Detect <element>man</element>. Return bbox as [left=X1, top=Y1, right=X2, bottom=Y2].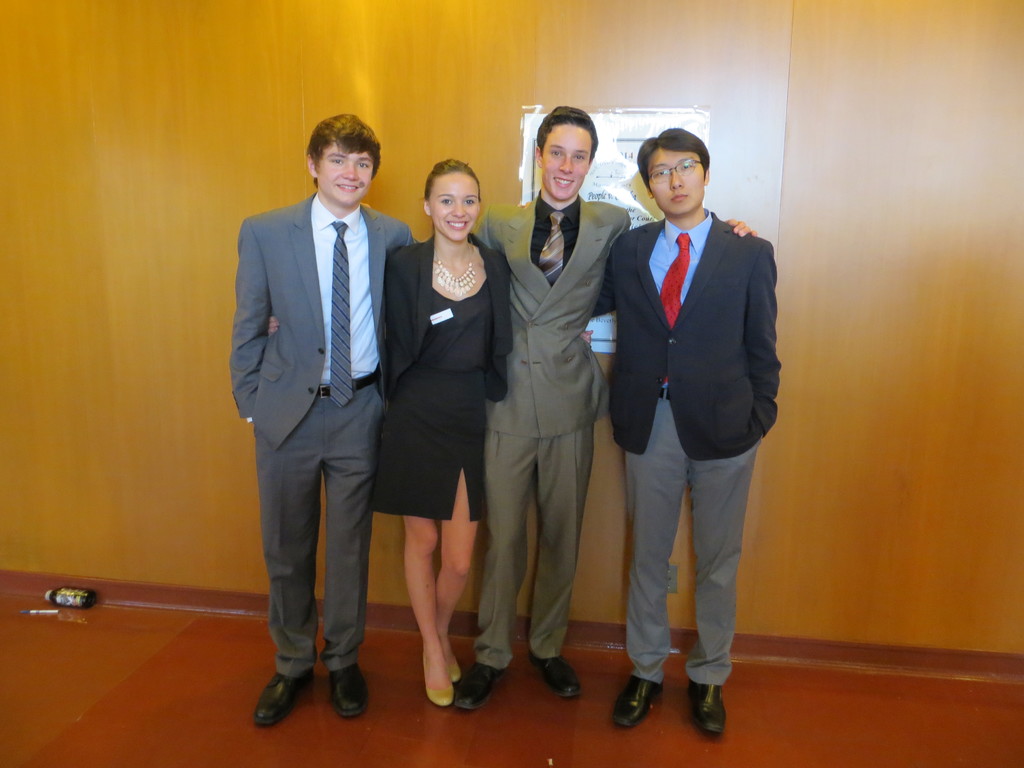
[left=229, top=111, right=422, bottom=732].
